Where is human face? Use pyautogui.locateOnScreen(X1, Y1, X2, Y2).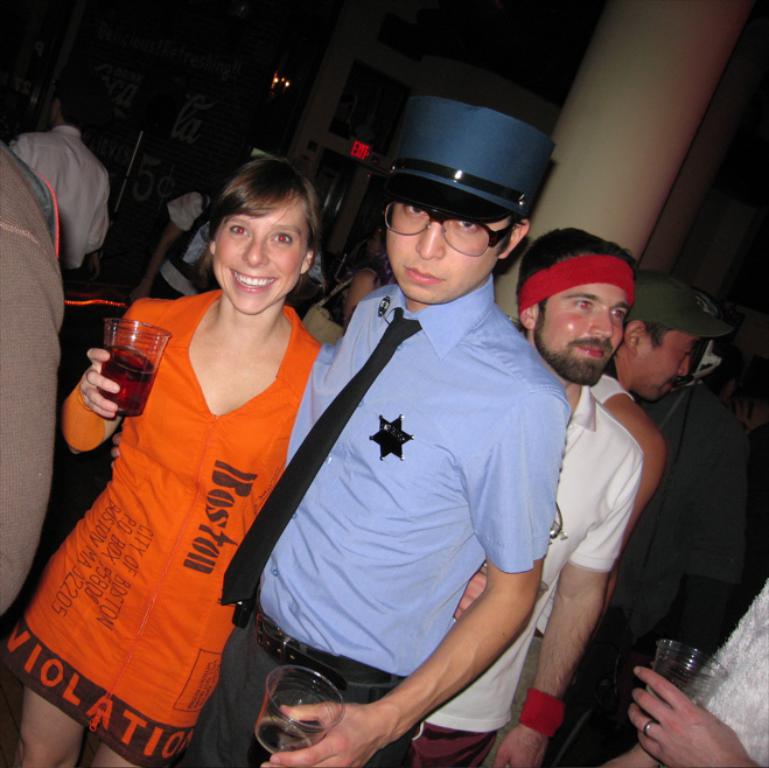
pyautogui.locateOnScreen(209, 187, 312, 314).
